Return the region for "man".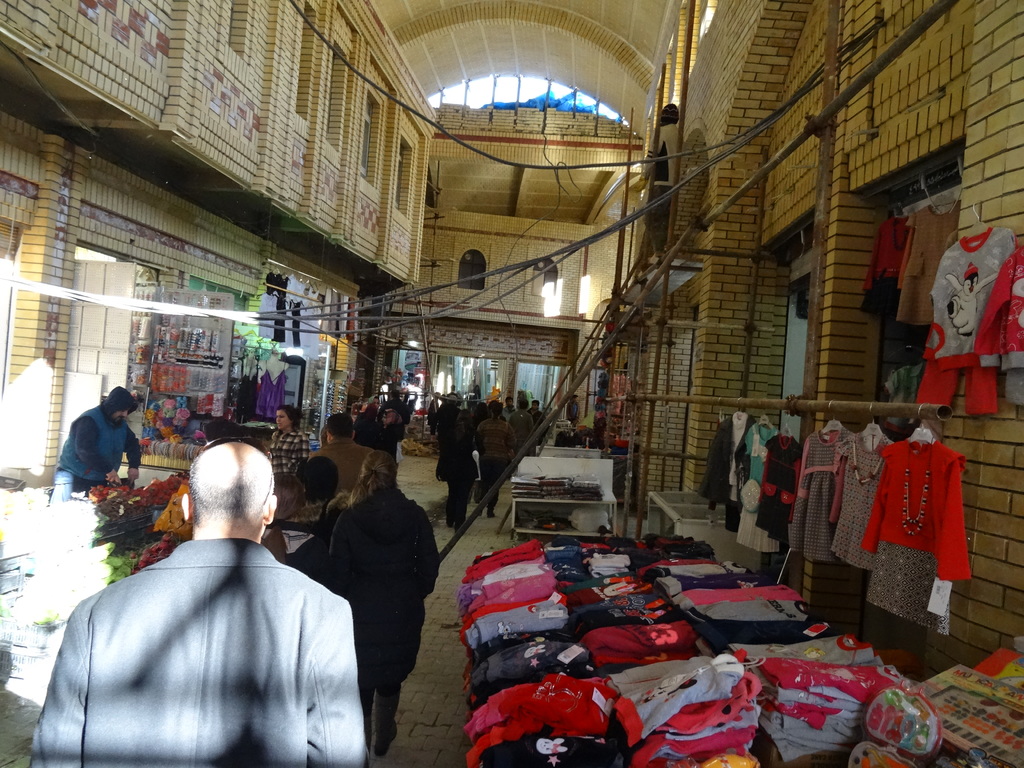
locate(495, 397, 510, 420).
